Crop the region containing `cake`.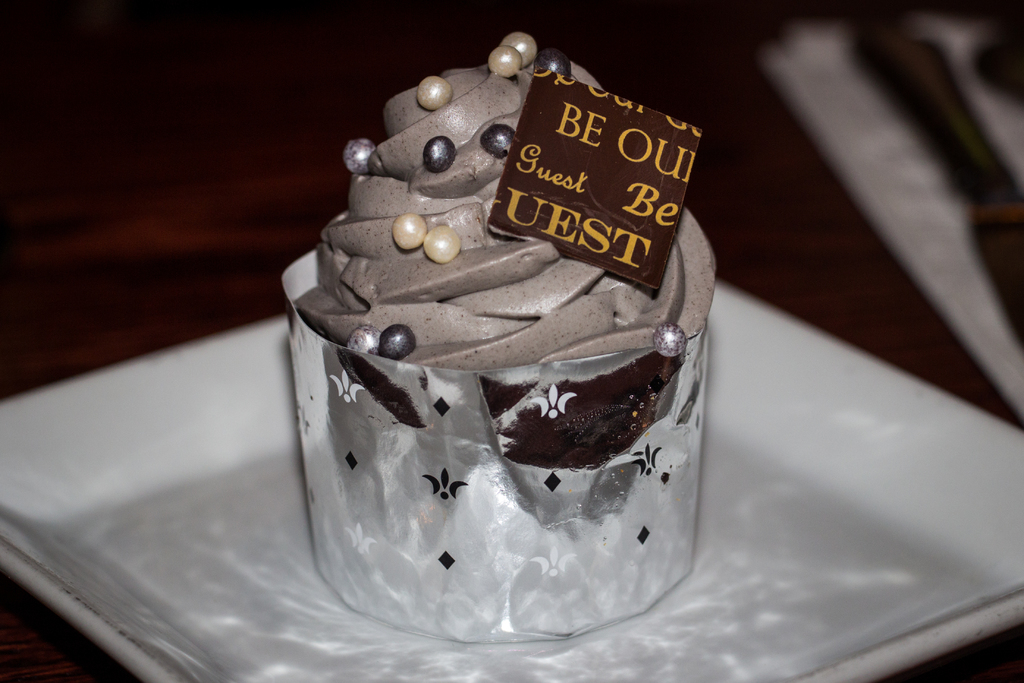
Crop region: bbox=[275, 19, 726, 645].
